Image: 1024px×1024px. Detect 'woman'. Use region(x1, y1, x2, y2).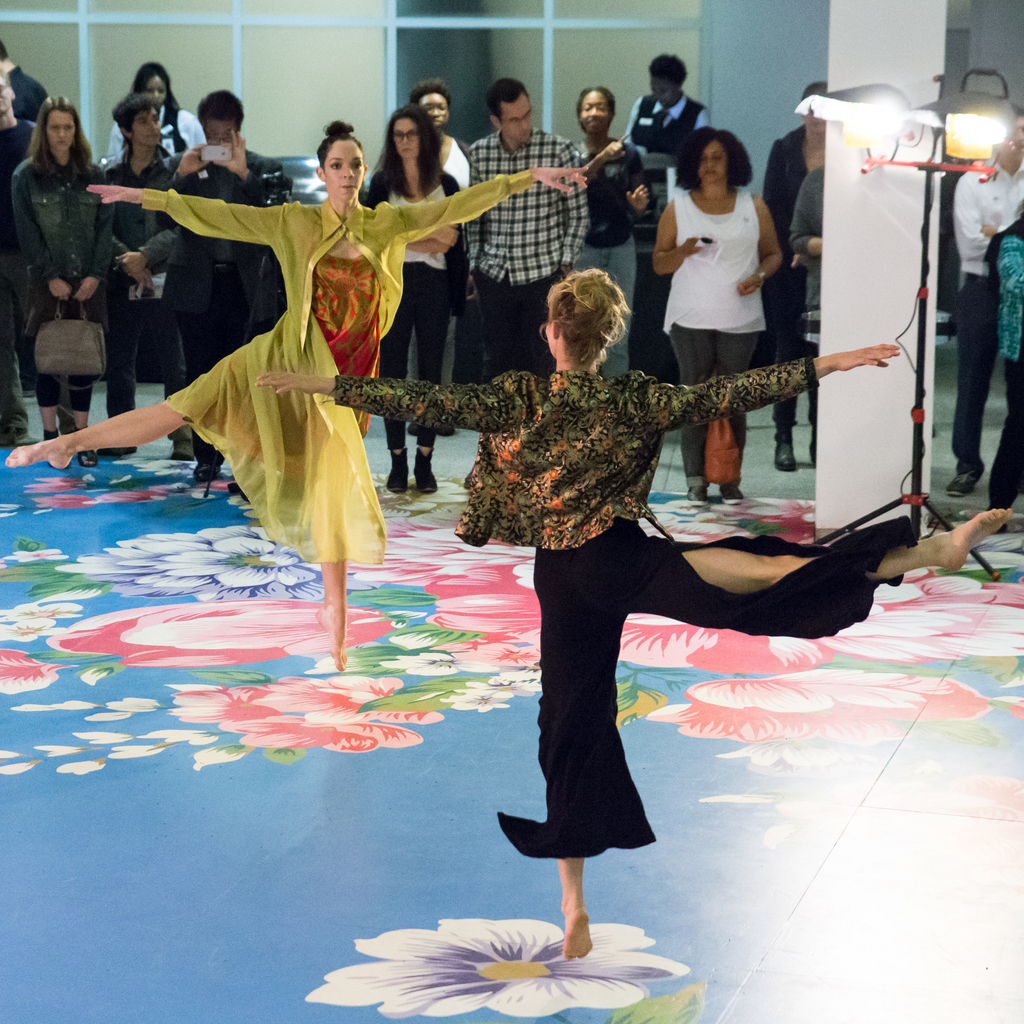
region(258, 266, 1005, 961).
